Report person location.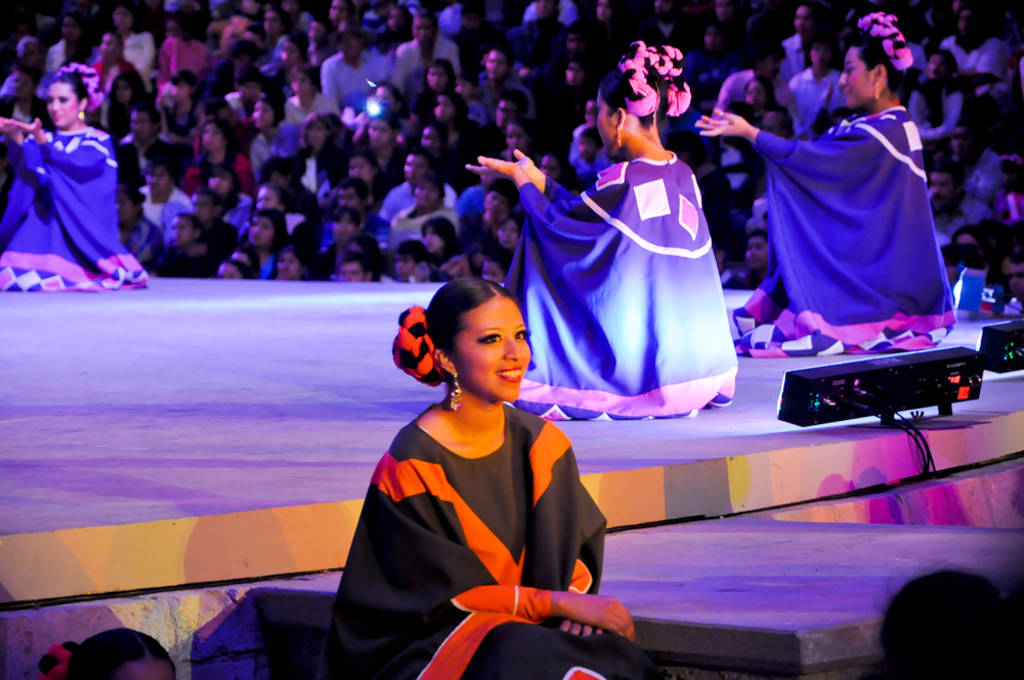
Report: [left=459, top=41, right=732, bottom=441].
